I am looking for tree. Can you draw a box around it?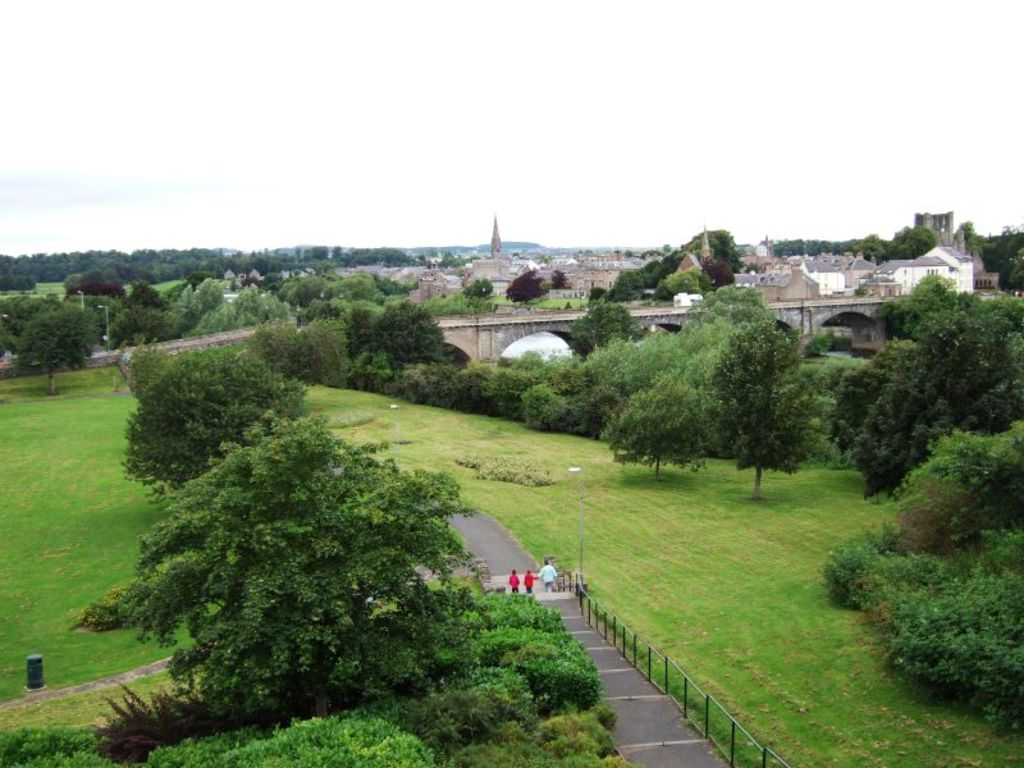
Sure, the bounding box is box(506, 261, 549, 305).
